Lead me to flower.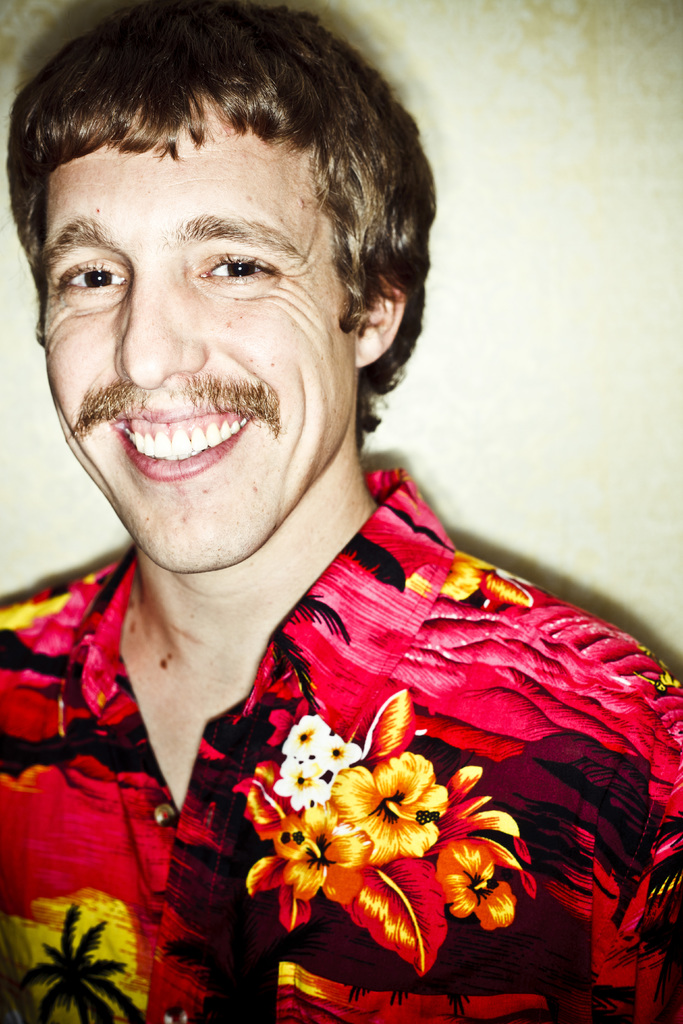
Lead to region(274, 756, 334, 816).
